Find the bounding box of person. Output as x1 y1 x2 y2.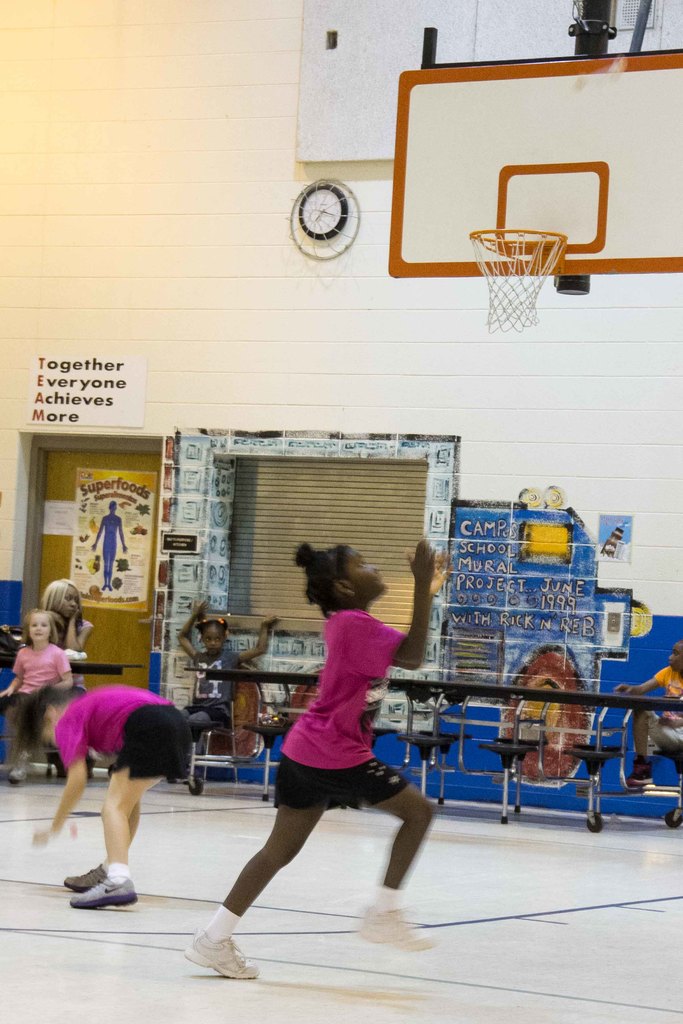
39 580 83 660.
